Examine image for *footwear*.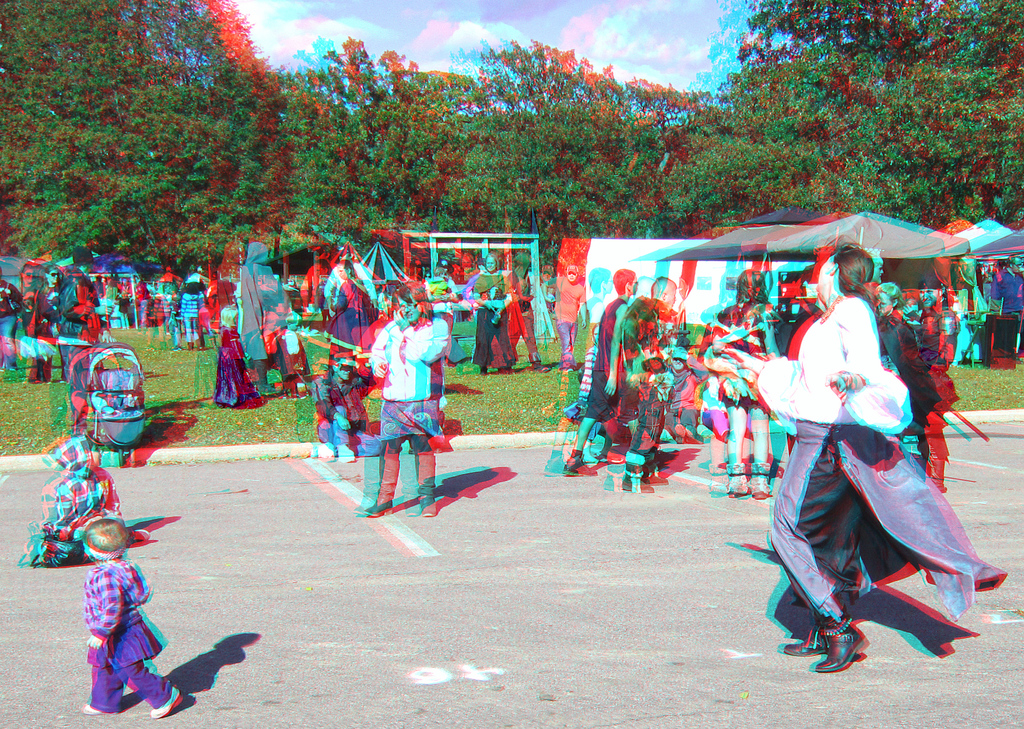
Examination result: select_region(27, 360, 42, 384).
